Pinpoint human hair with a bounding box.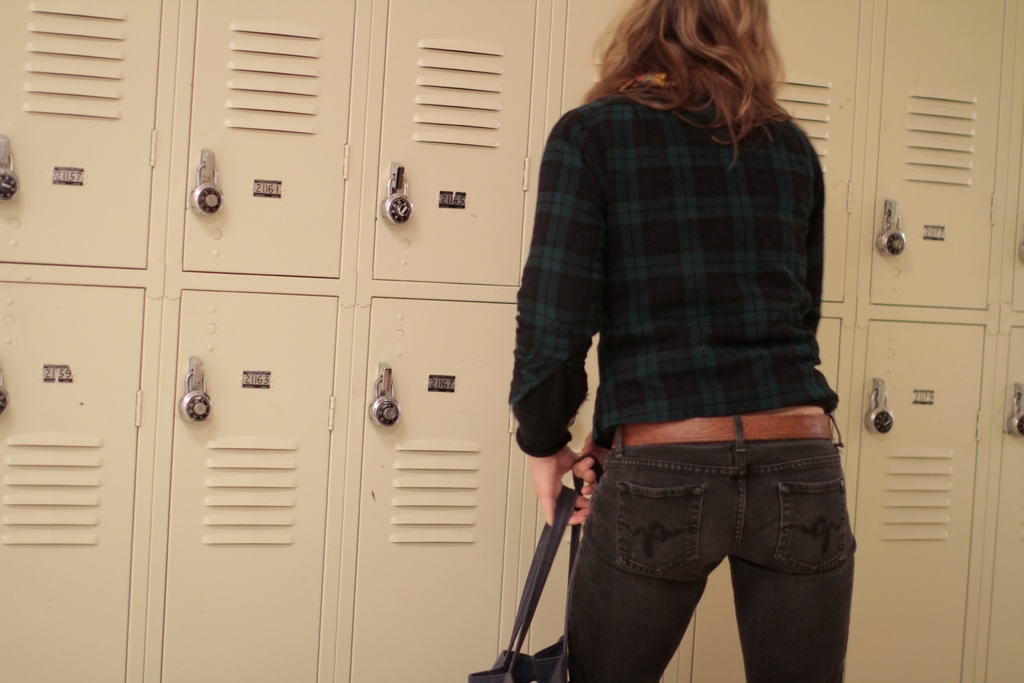
[x1=589, y1=14, x2=800, y2=153].
